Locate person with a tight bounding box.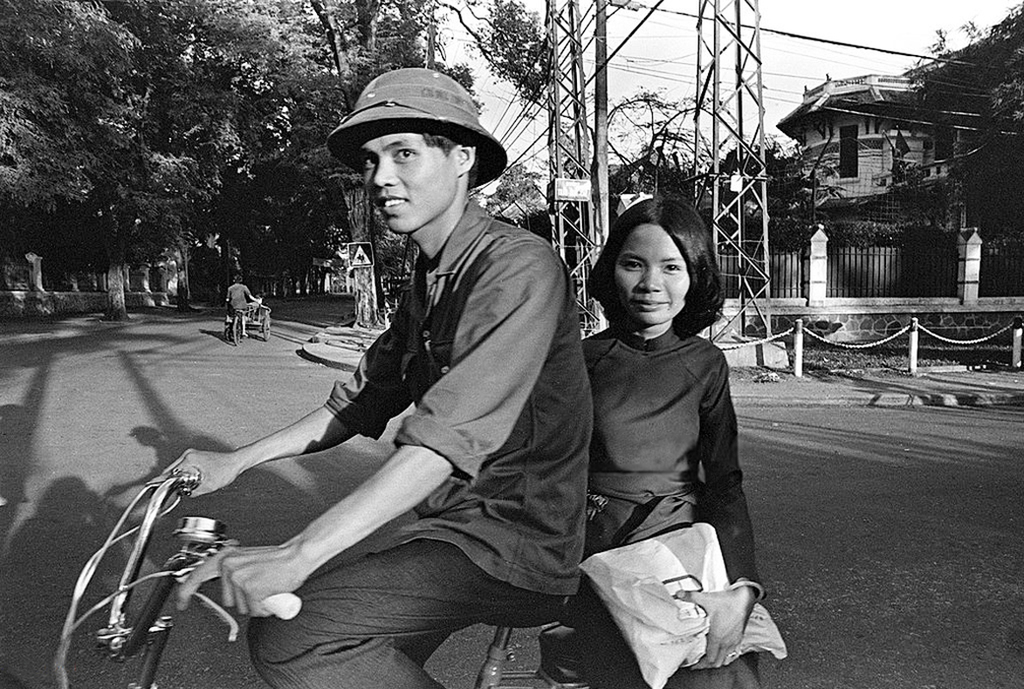
<region>144, 66, 593, 688</region>.
